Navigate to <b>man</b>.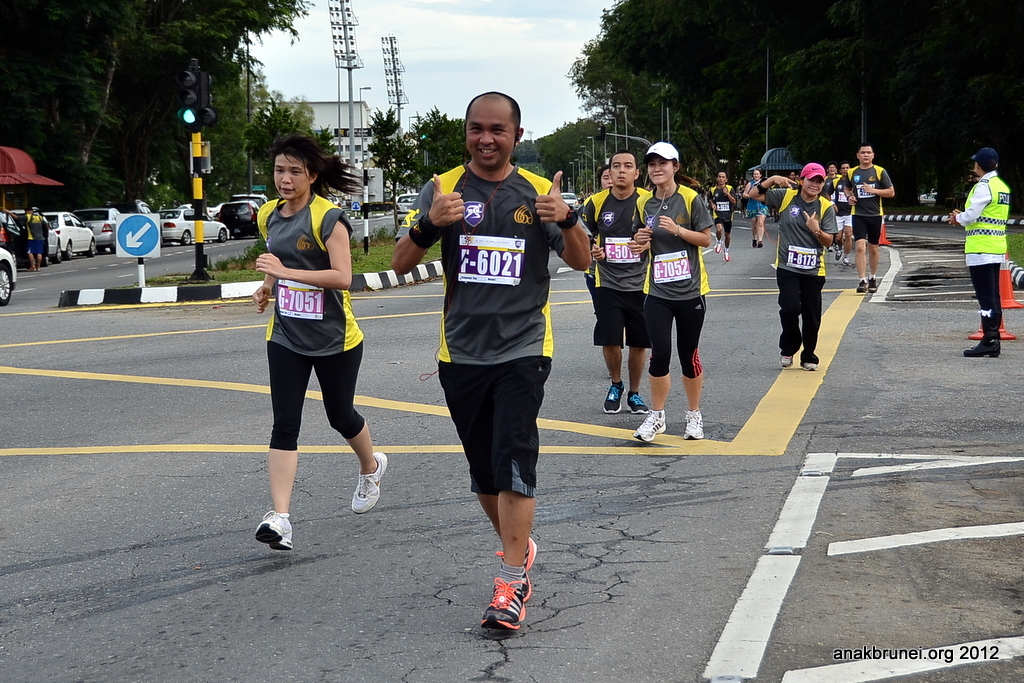
Navigation target: 576,151,656,416.
